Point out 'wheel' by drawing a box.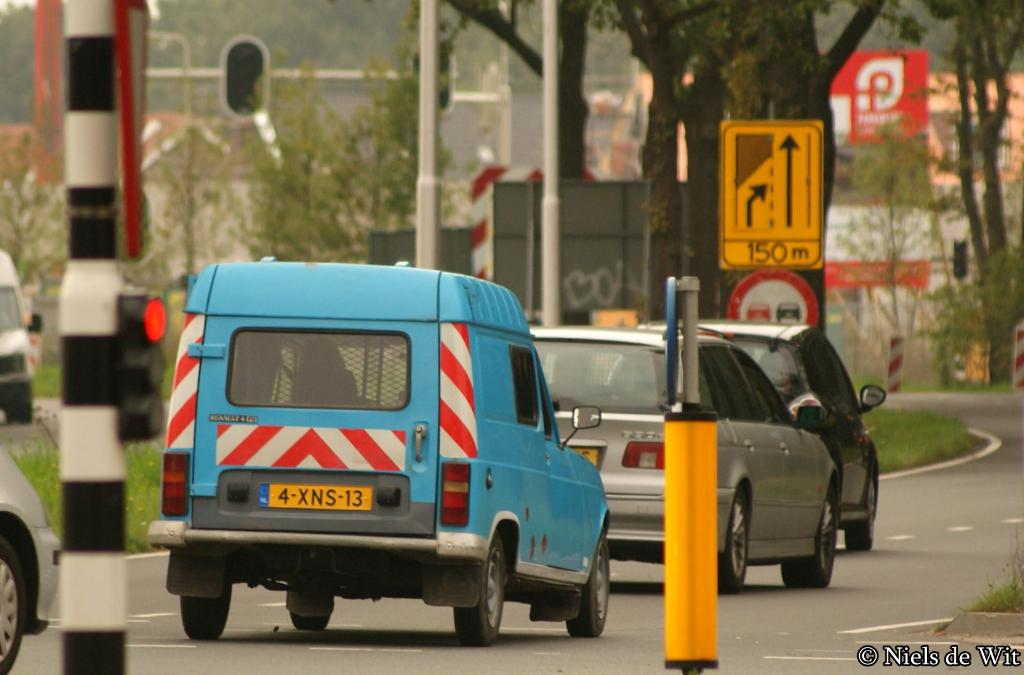
bbox=(448, 536, 515, 645).
